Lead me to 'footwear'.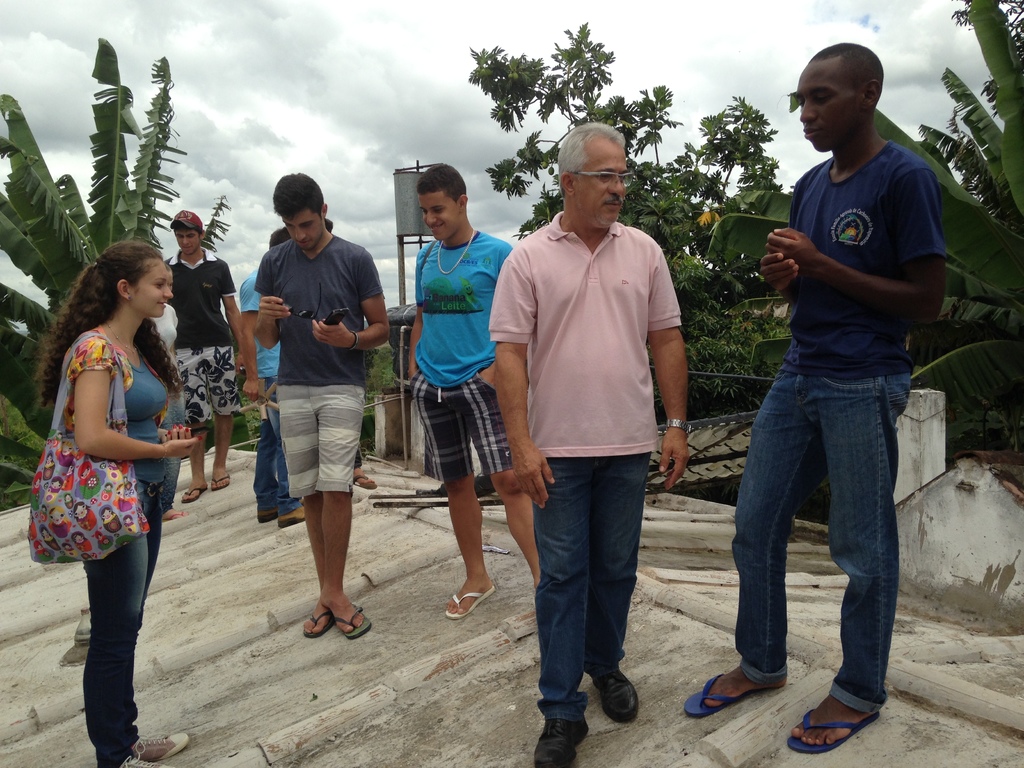
Lead to <region>686, 663, 773, 710</region>.
